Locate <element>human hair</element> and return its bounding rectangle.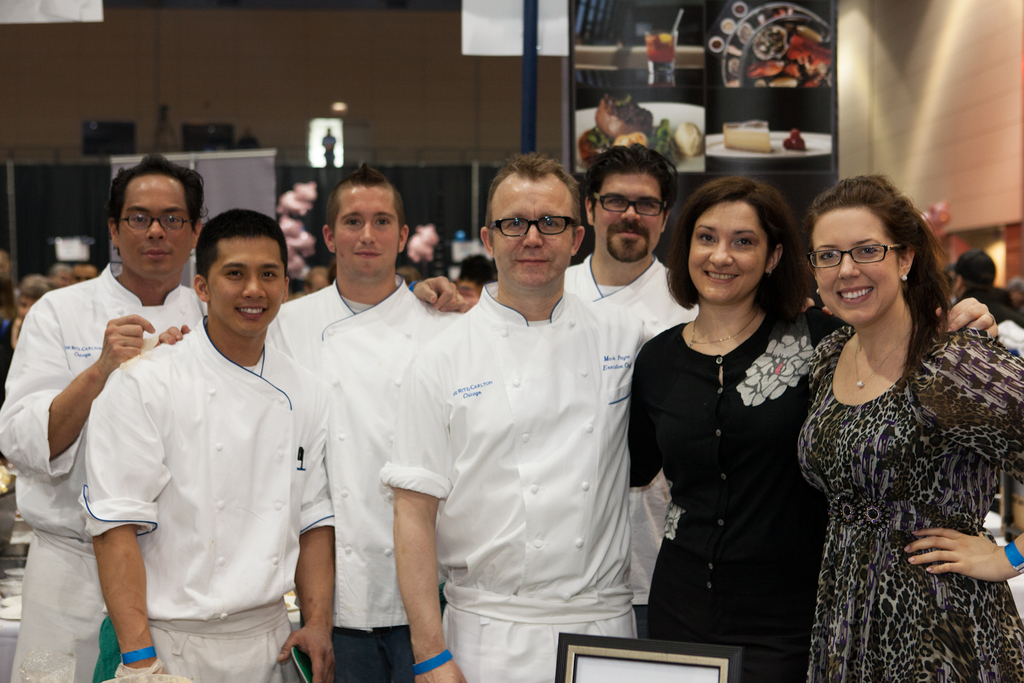
box=[605, 77, 650, 134].
